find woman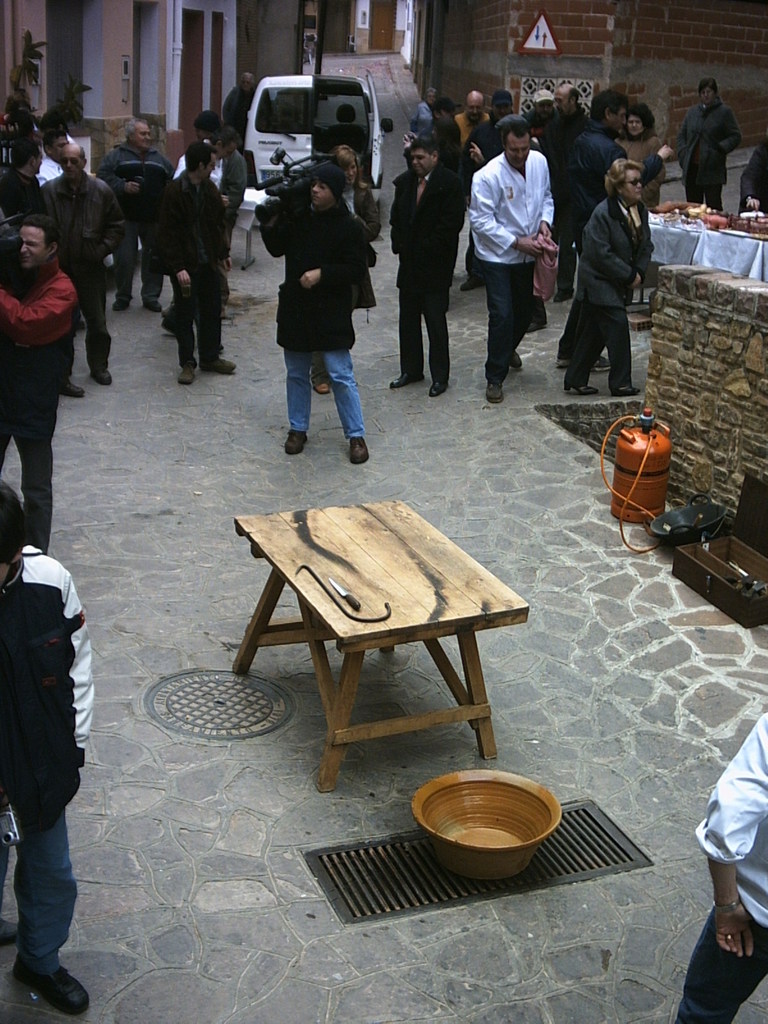
box=[616, 102, 669, 209]
